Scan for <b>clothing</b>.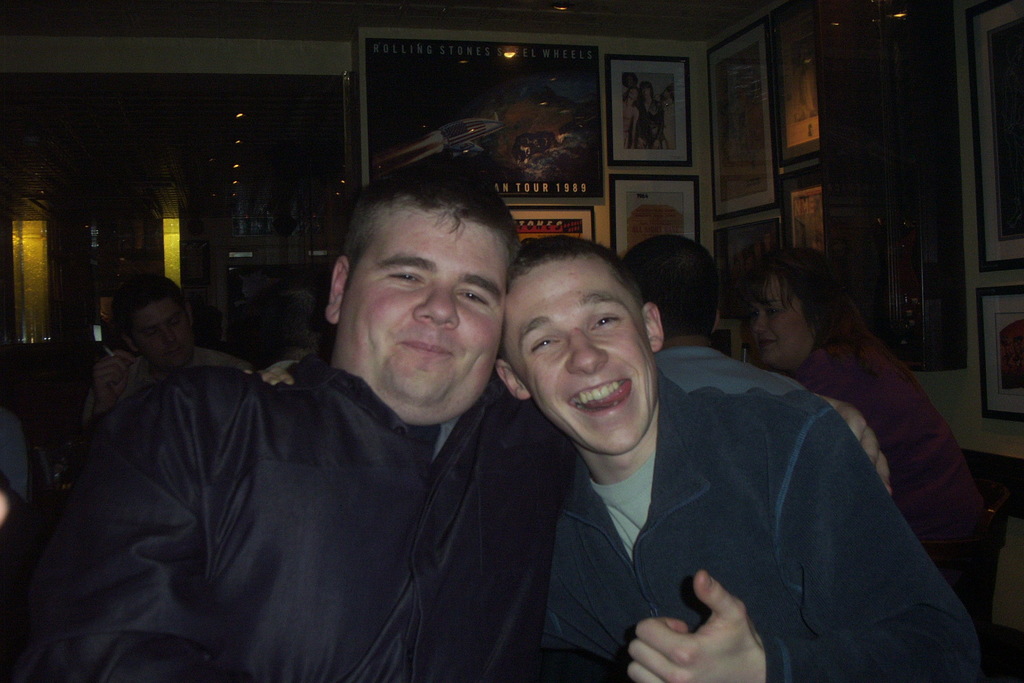
Scan result: left=794, top=342, right=989, bottom=562.
